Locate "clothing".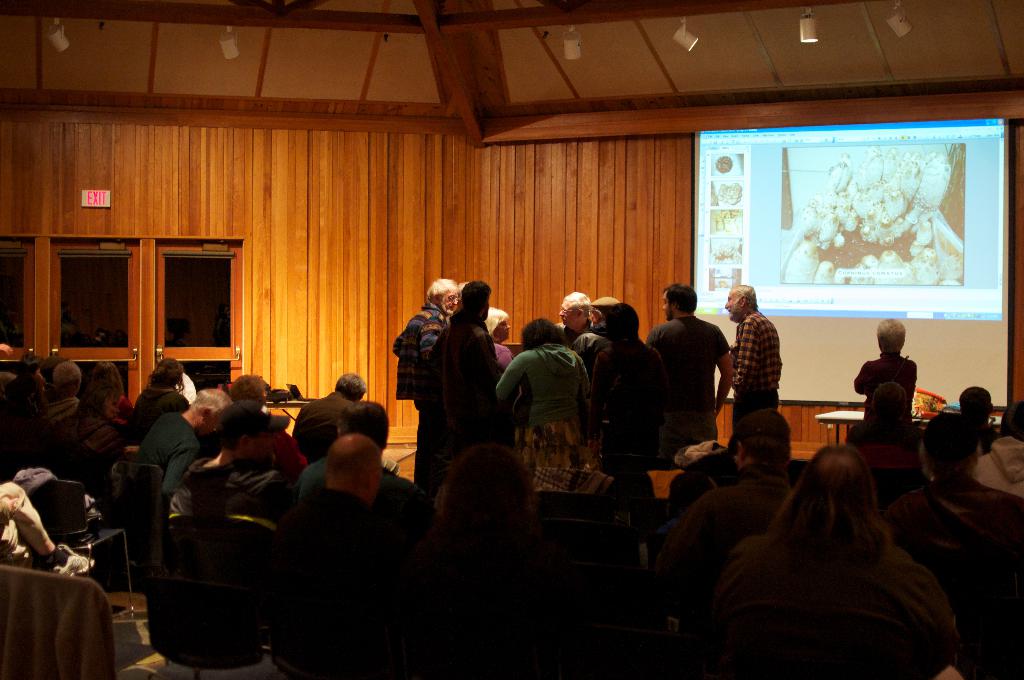
Bounding box: x1=200, y1=414, x2=319, y2=472.
